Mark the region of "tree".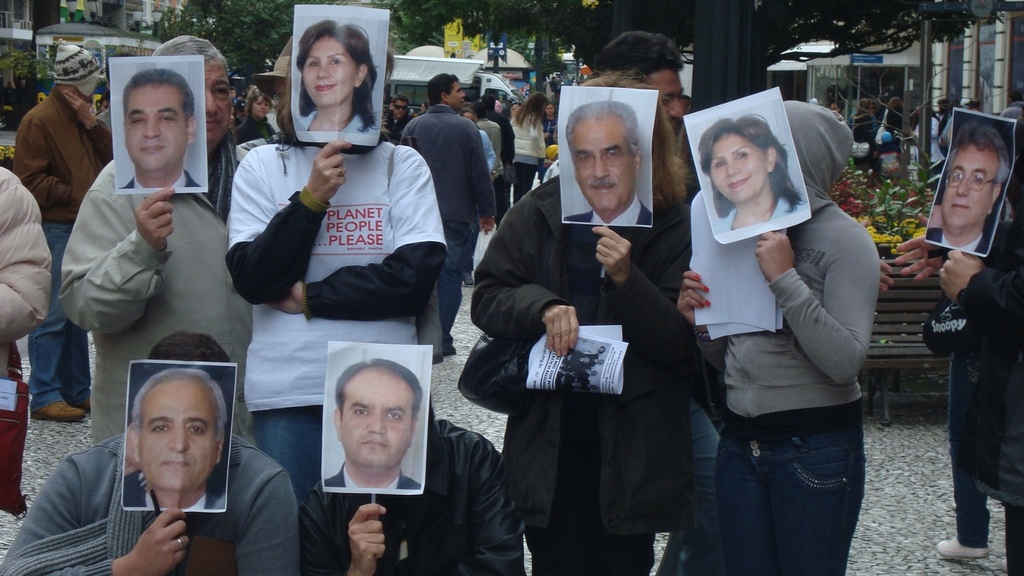
Region: [x1=147, y1=0, x2=297, y2=111].
